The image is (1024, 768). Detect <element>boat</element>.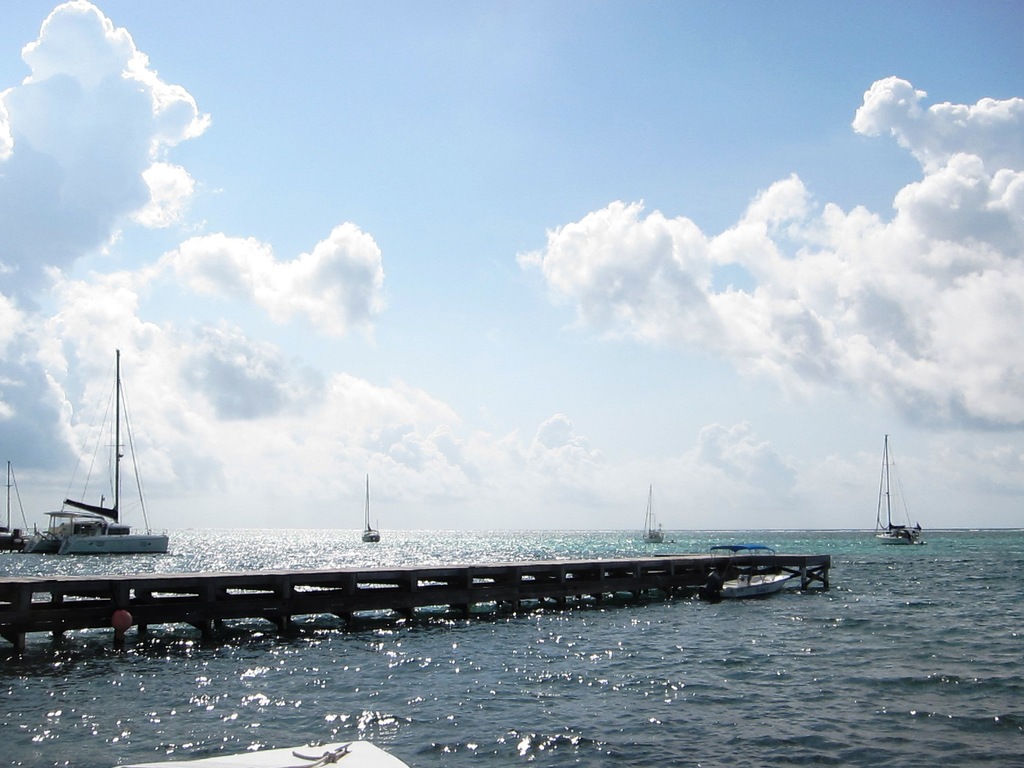
Detection: 0, 466, 61, 548.
